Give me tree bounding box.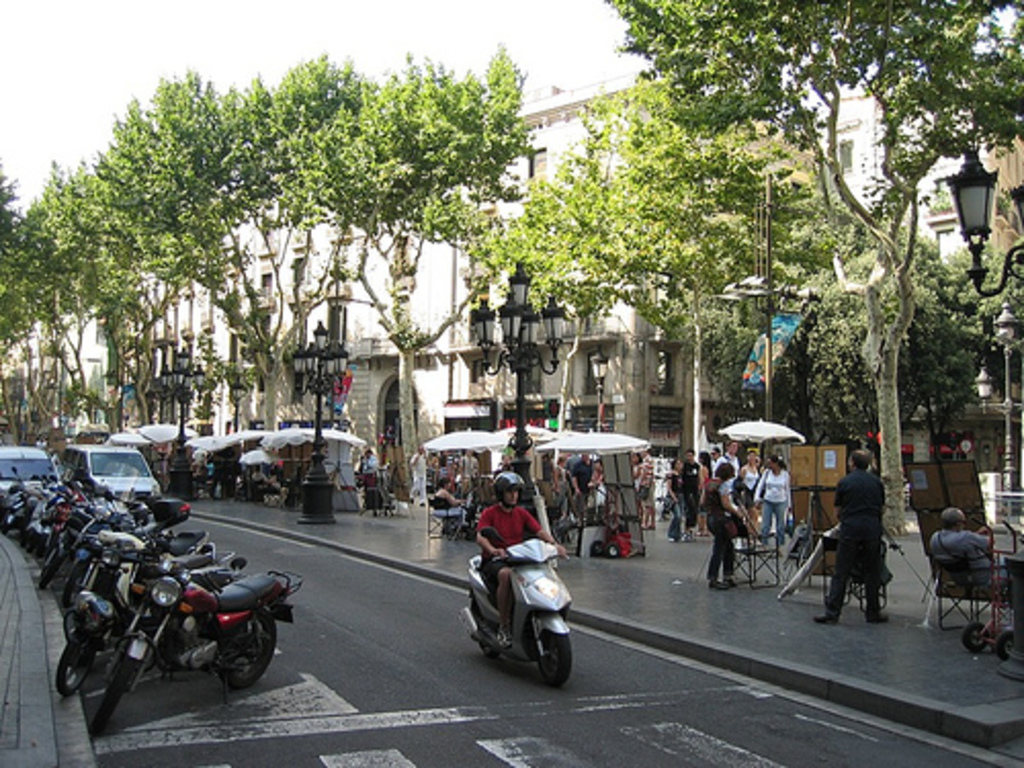
<bbox>602, 0, 1022, 600</bbox>.
